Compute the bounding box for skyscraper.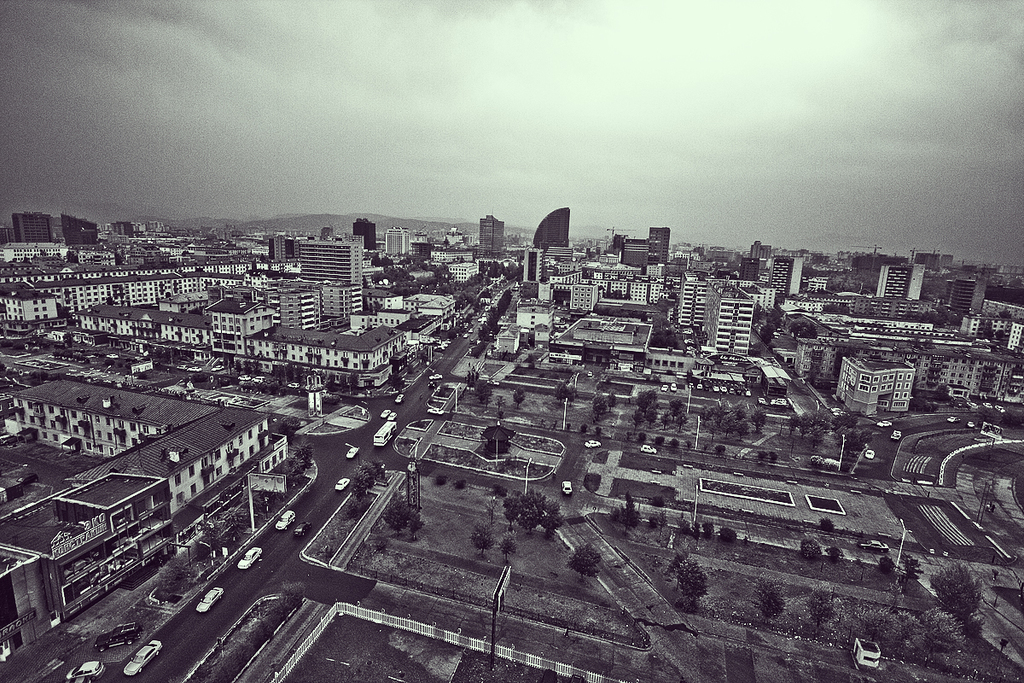
531 201 568 253.
